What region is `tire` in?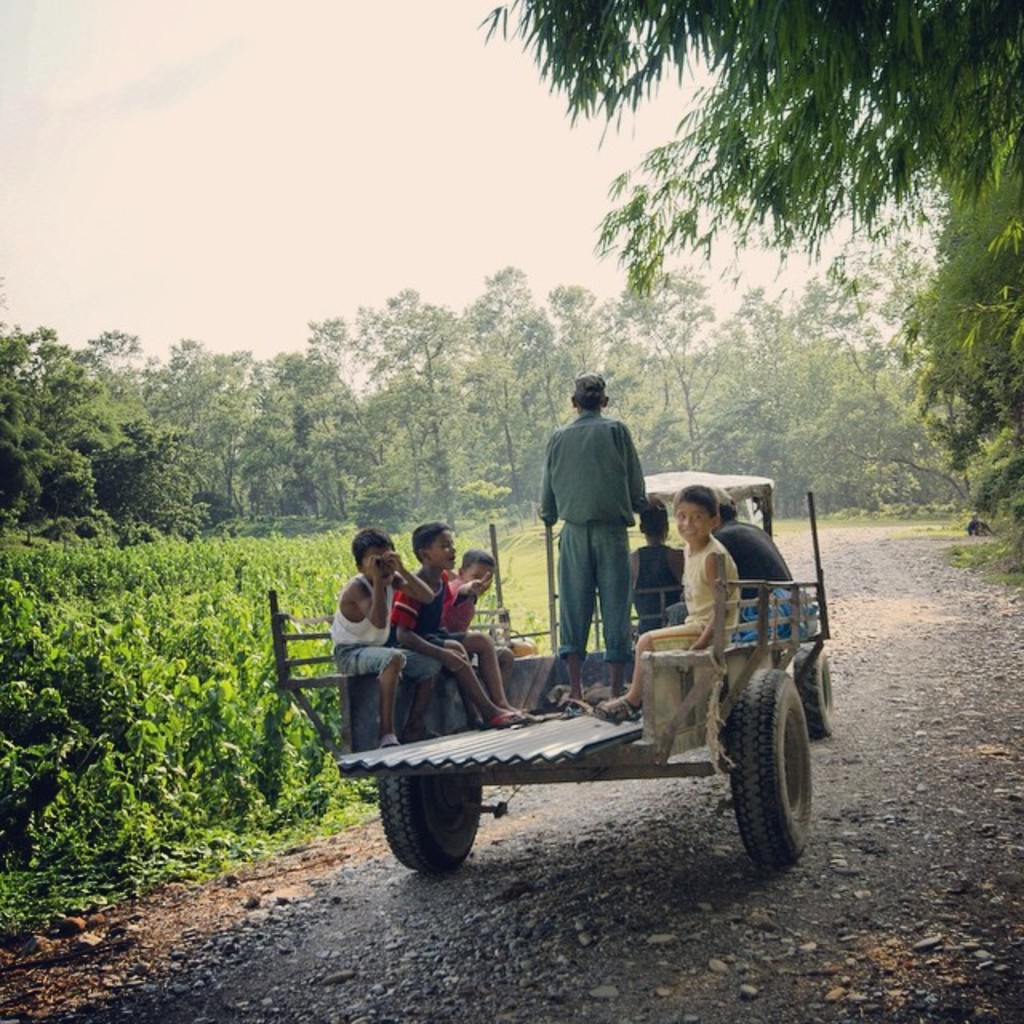
730, 666, 813, 862.
